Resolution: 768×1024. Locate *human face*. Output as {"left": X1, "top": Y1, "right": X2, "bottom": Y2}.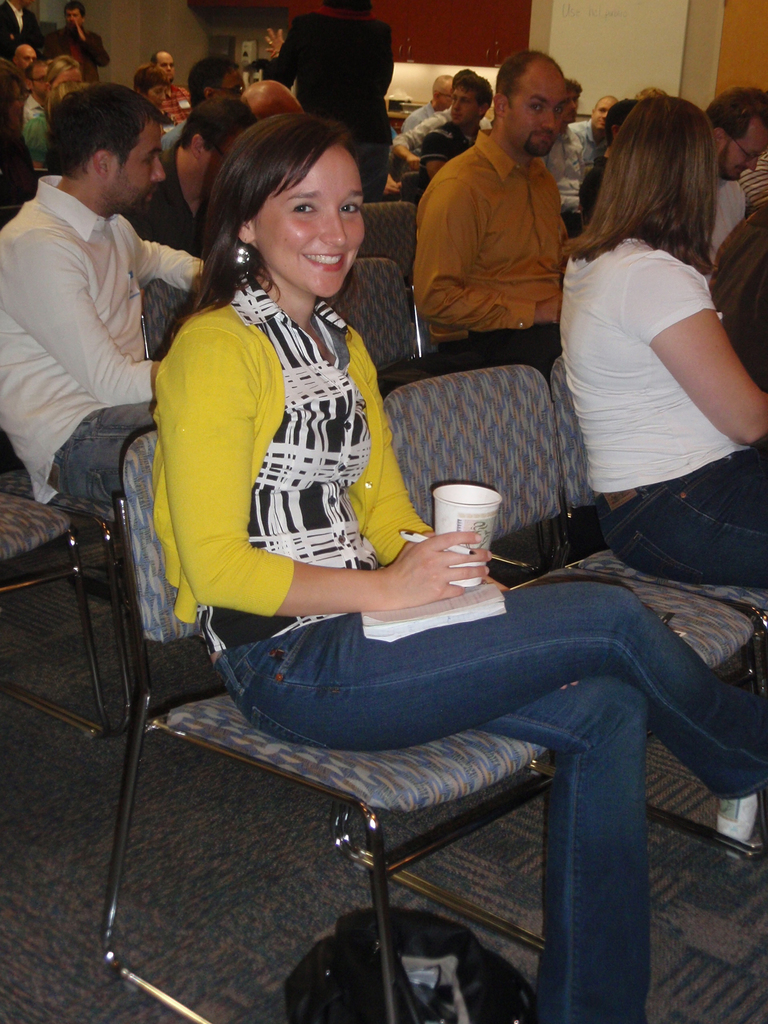
{"left": 67, "top": 10, "right": 83, "bottom": 26}.
